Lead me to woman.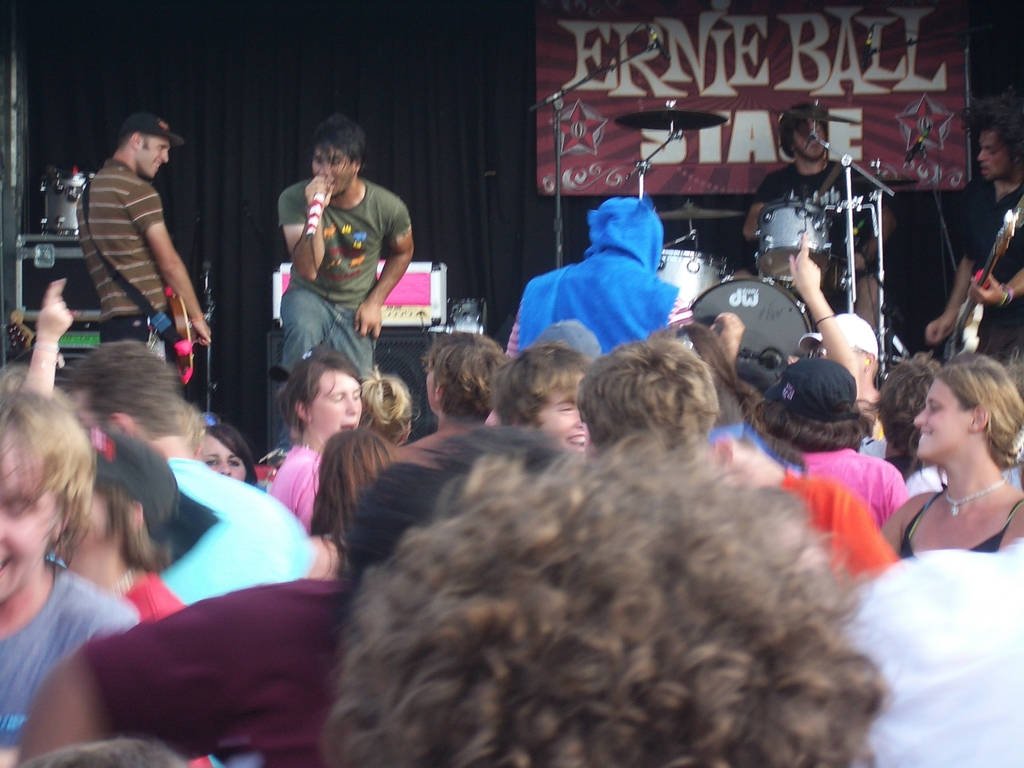
Lead to region(867, 330, 1023, 584).
